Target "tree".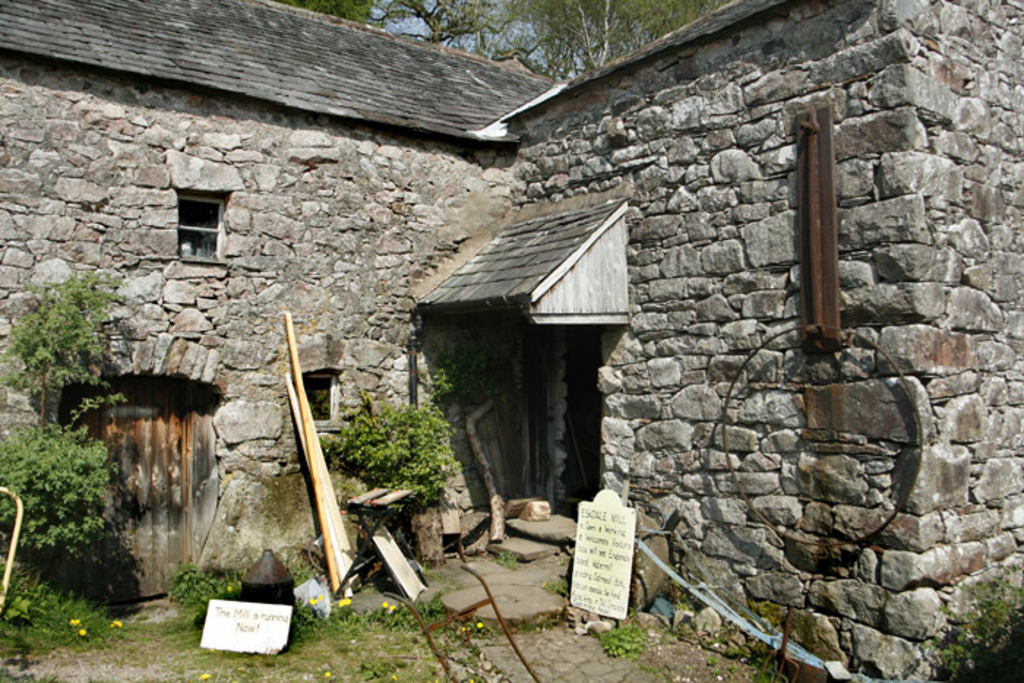
Target region: l=288, t=0, r=733, b=80.
